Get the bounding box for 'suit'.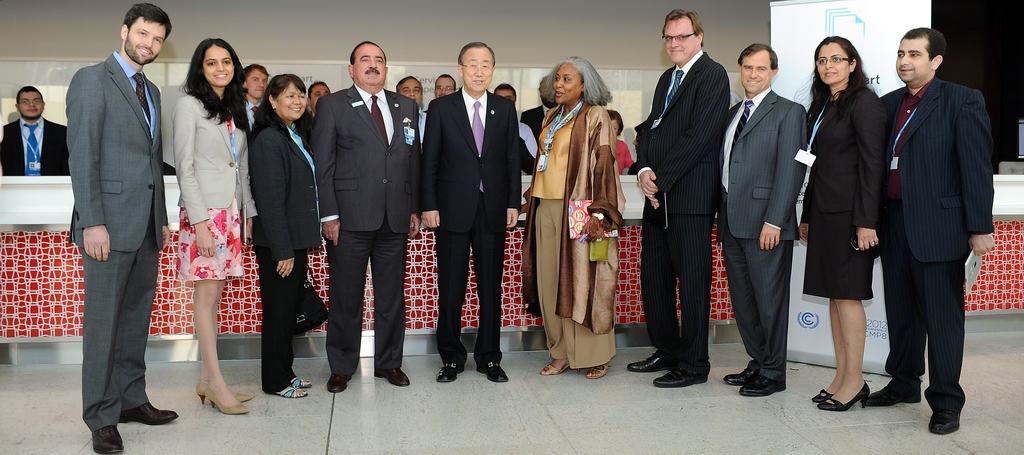
[left=424, top=83, right=522, bottom=364].
